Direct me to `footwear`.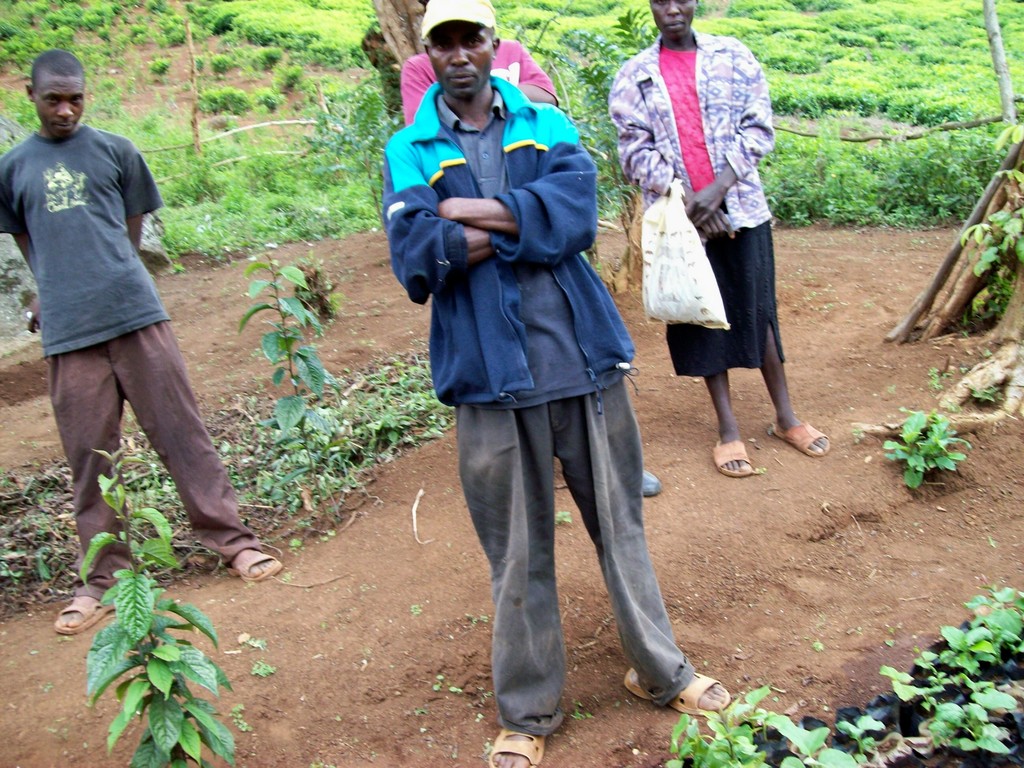
Direction: [x1=639, y1=471, x2=659, y2=497].
